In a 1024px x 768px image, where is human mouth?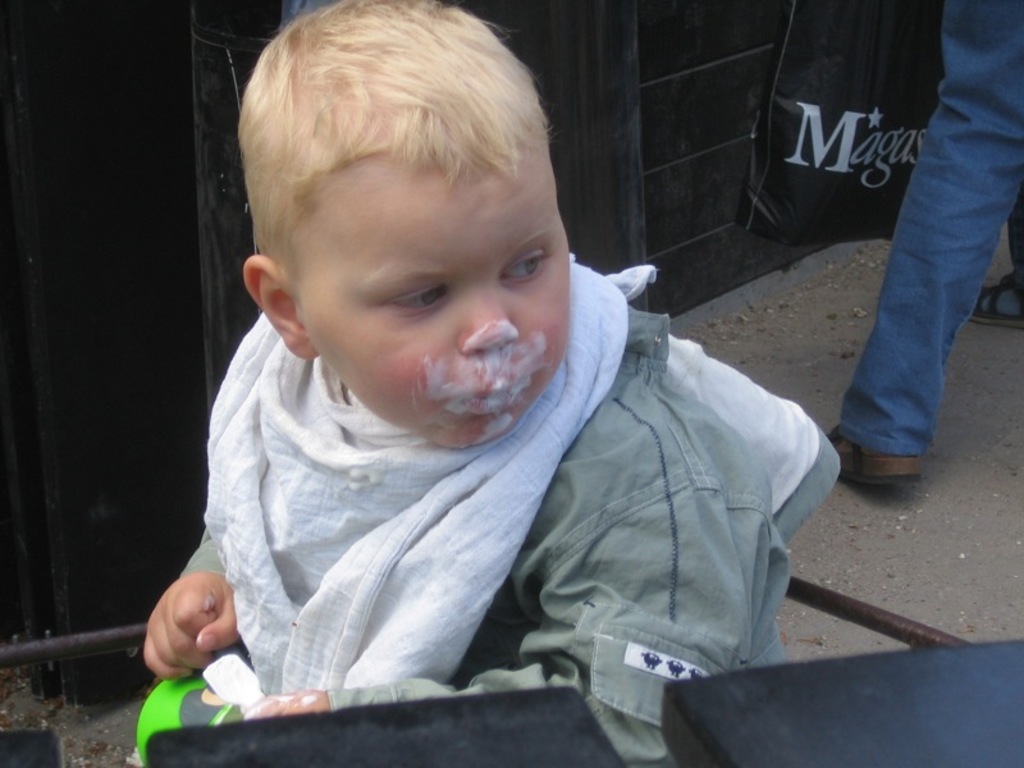
<box>462,387,513,412</box>.
